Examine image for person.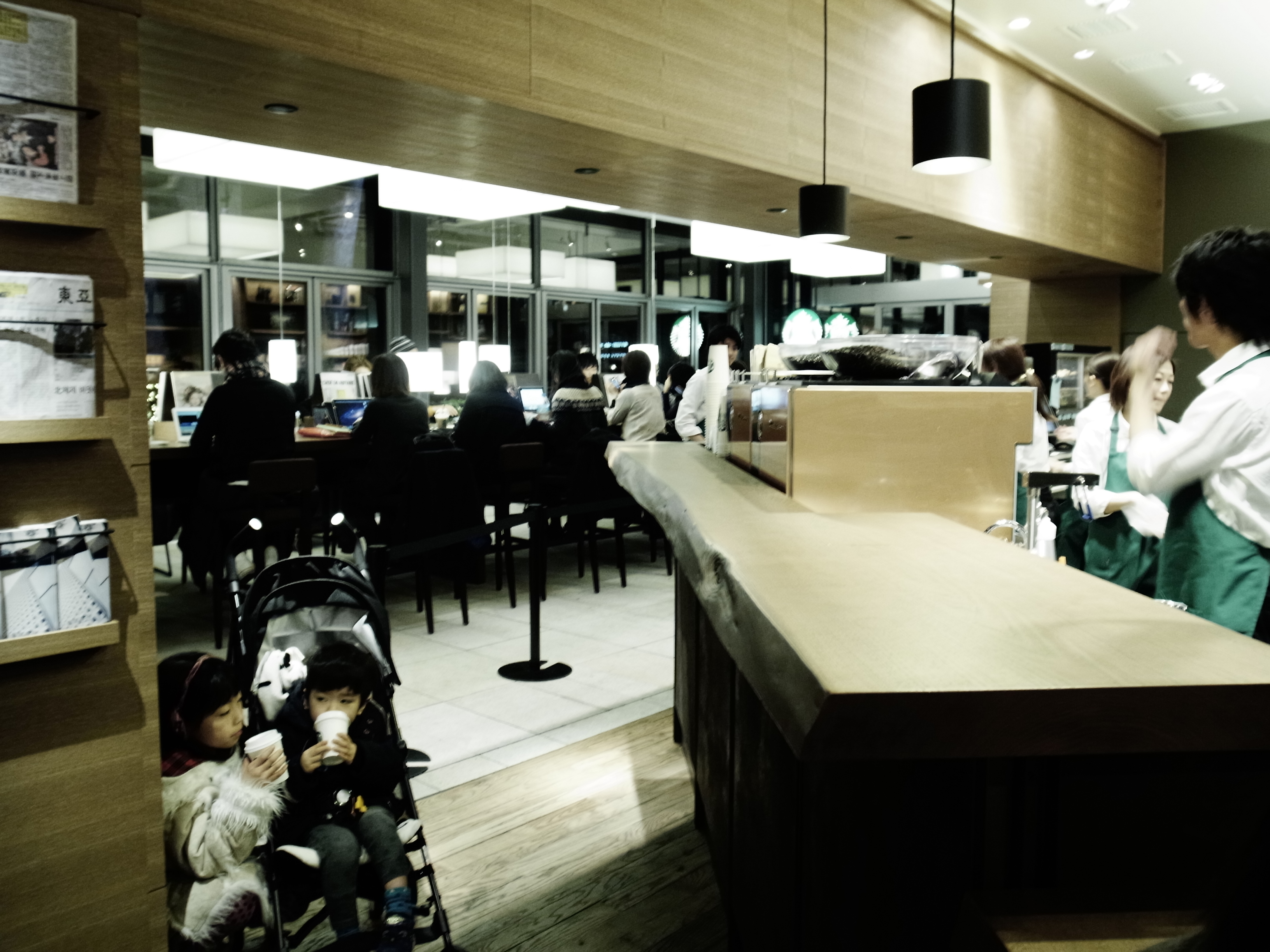
Examination result: Rect(168, 140, 205, 223).
